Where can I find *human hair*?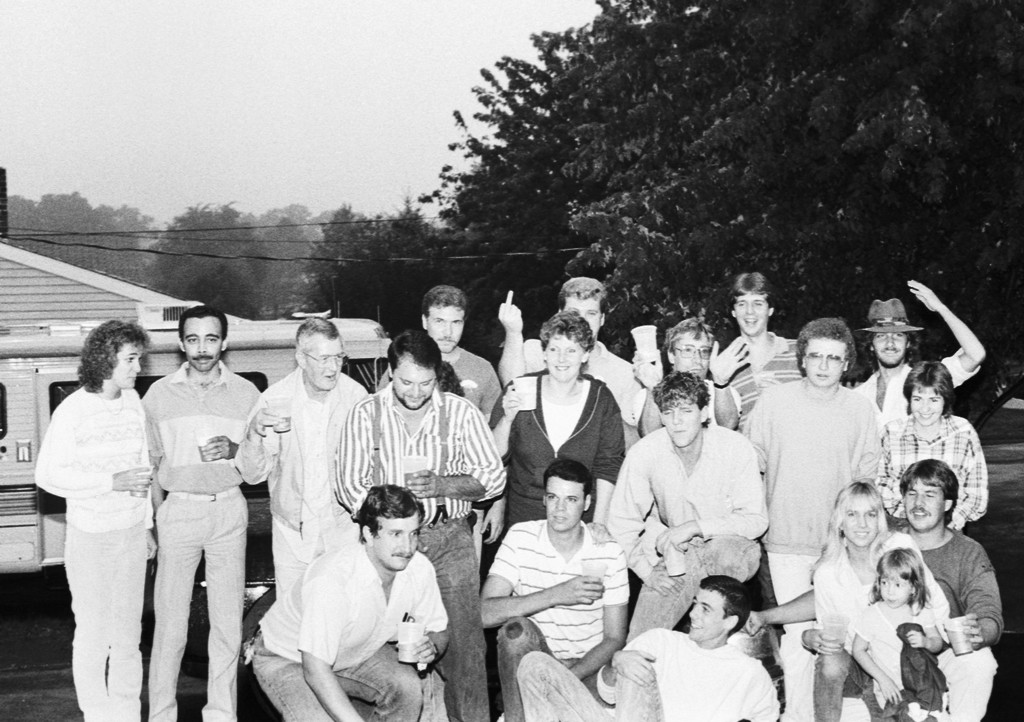
You can find it at [690, 574, 758, 635].
